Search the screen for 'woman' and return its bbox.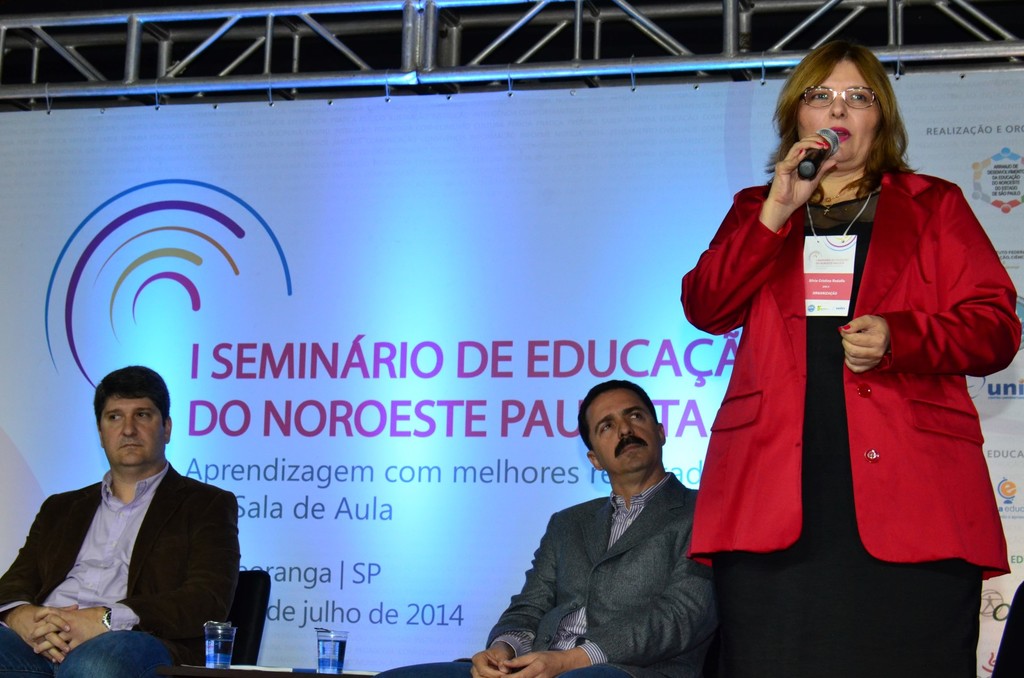
Found: box(683, 36, 1021, 677).
